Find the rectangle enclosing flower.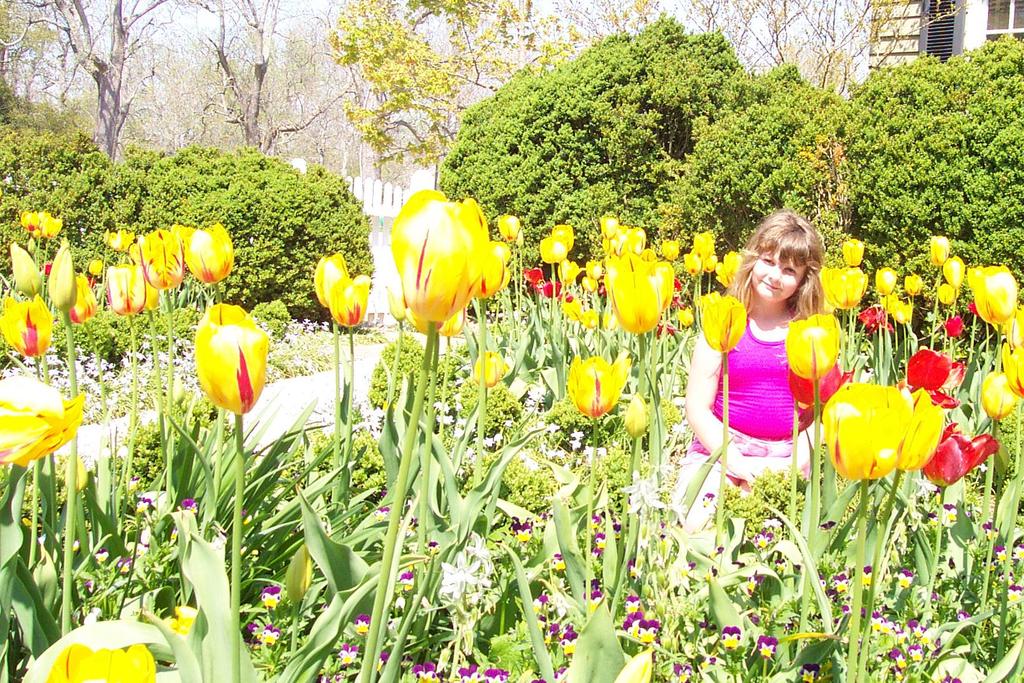
(left=758, top=637, right=777, bottom=662).
